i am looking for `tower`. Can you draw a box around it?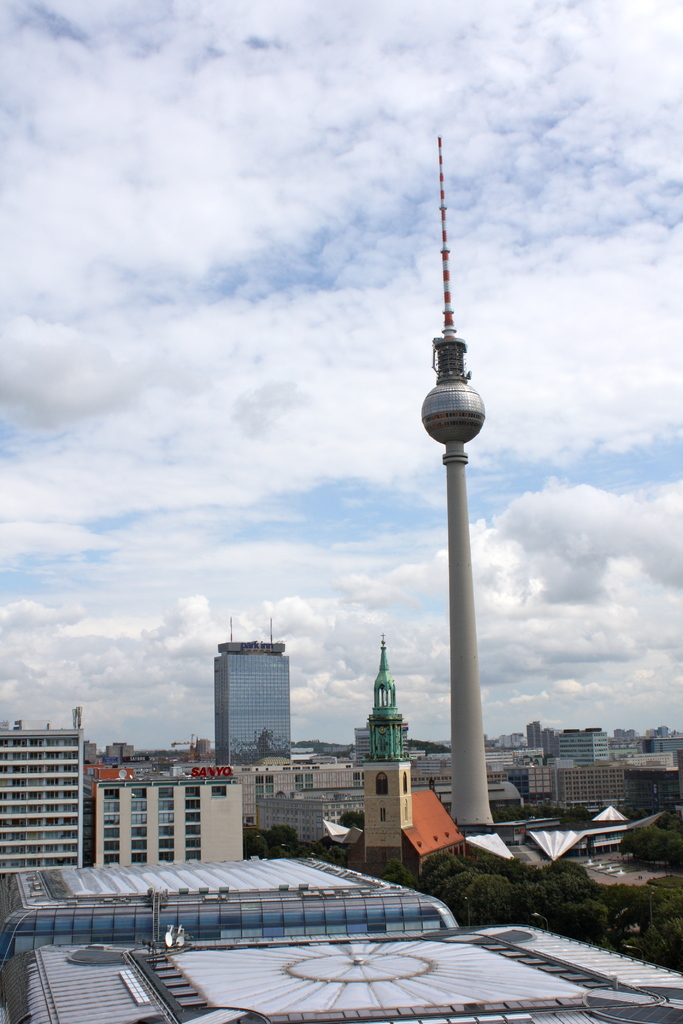
Sure, the bounding box is 220/633/285/758.
